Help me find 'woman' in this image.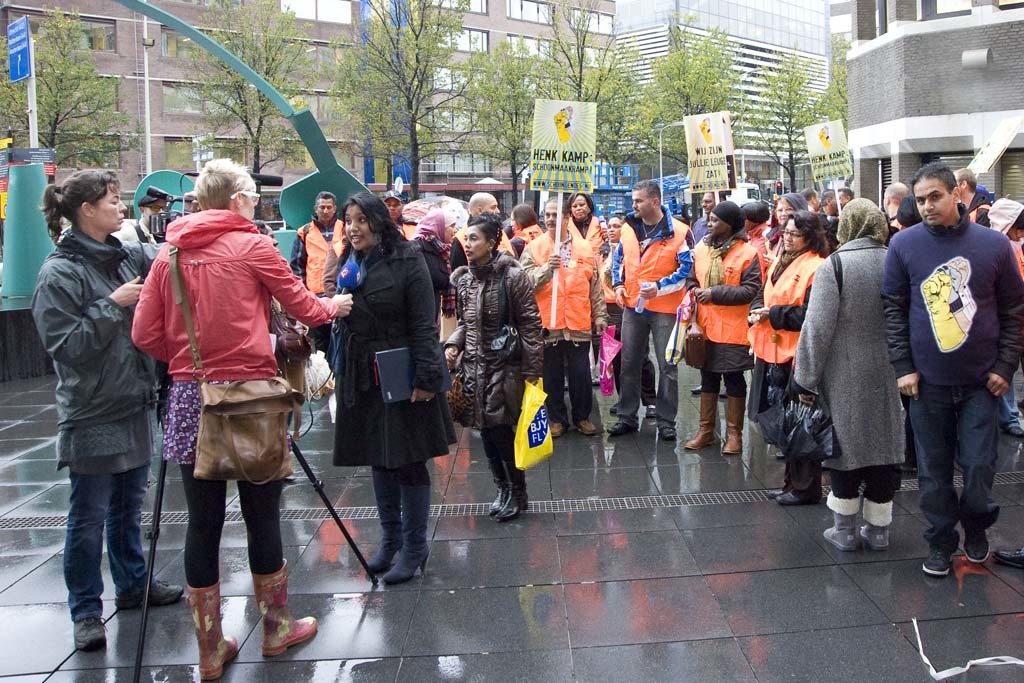
Found it: crop(759, 191, 816, 275).
